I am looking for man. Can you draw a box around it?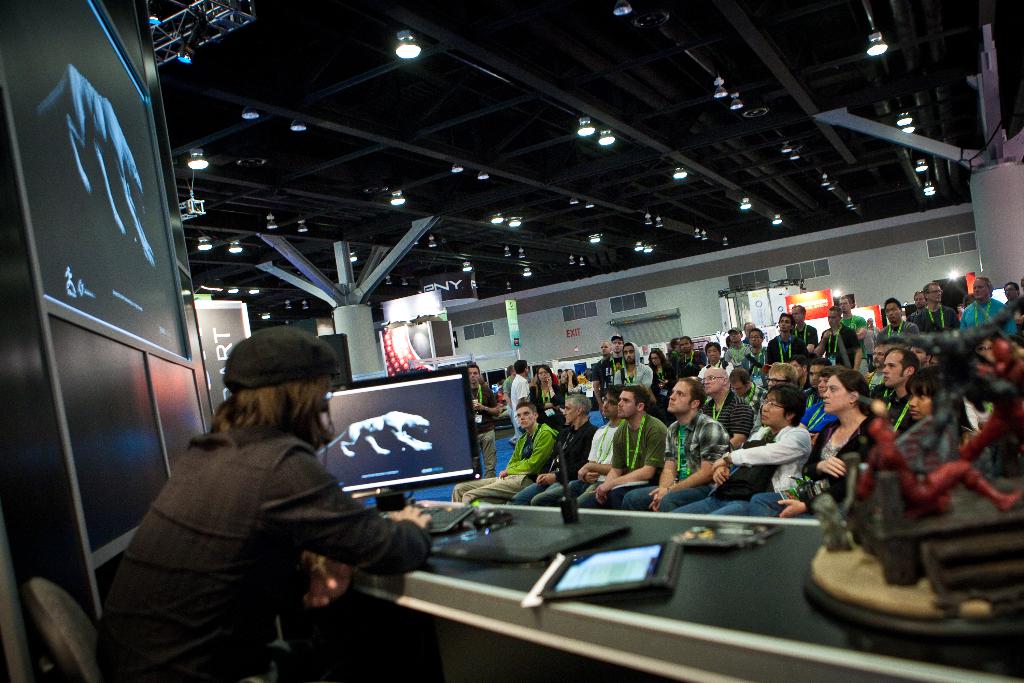
Sure, the bounding box is (726,368,770,438).
